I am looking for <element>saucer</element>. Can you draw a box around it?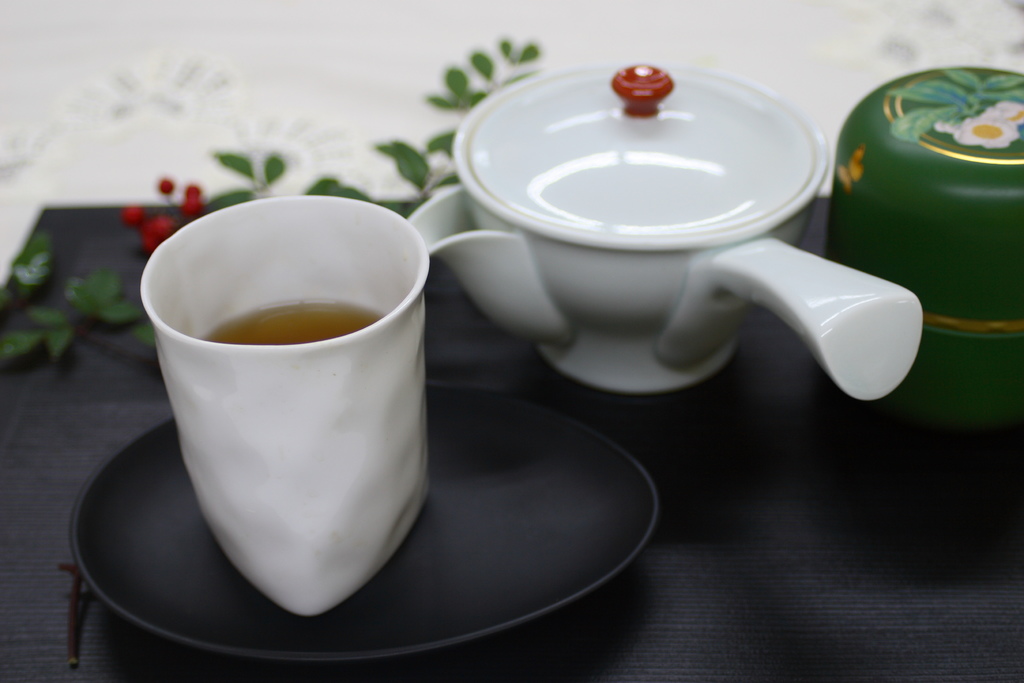
Sure, the bounding box is [64, 381, 661, 667].
